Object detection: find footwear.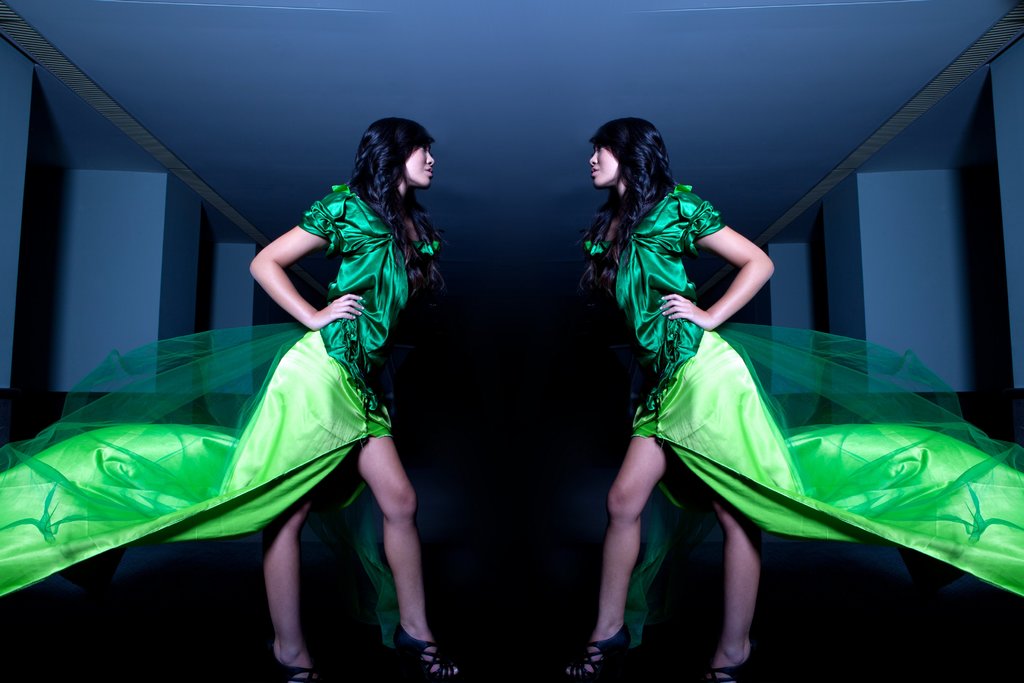
crop(259, 647, 328, 682).
